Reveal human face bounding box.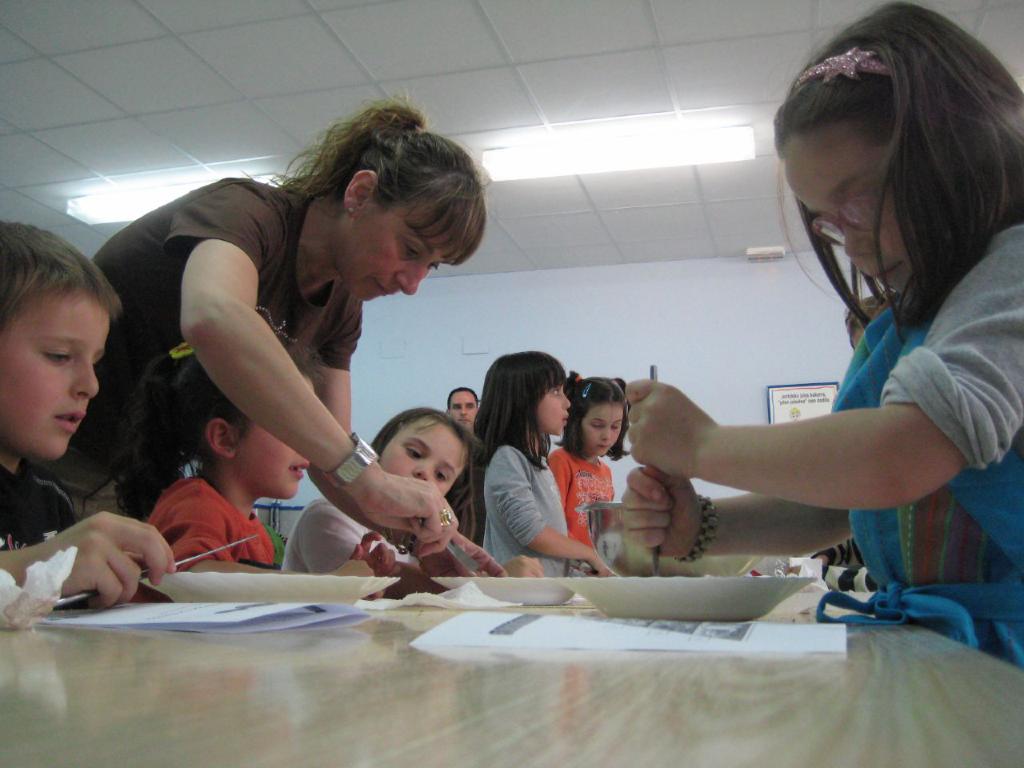
Revealed: bbox(0, 282, 115, 462).
